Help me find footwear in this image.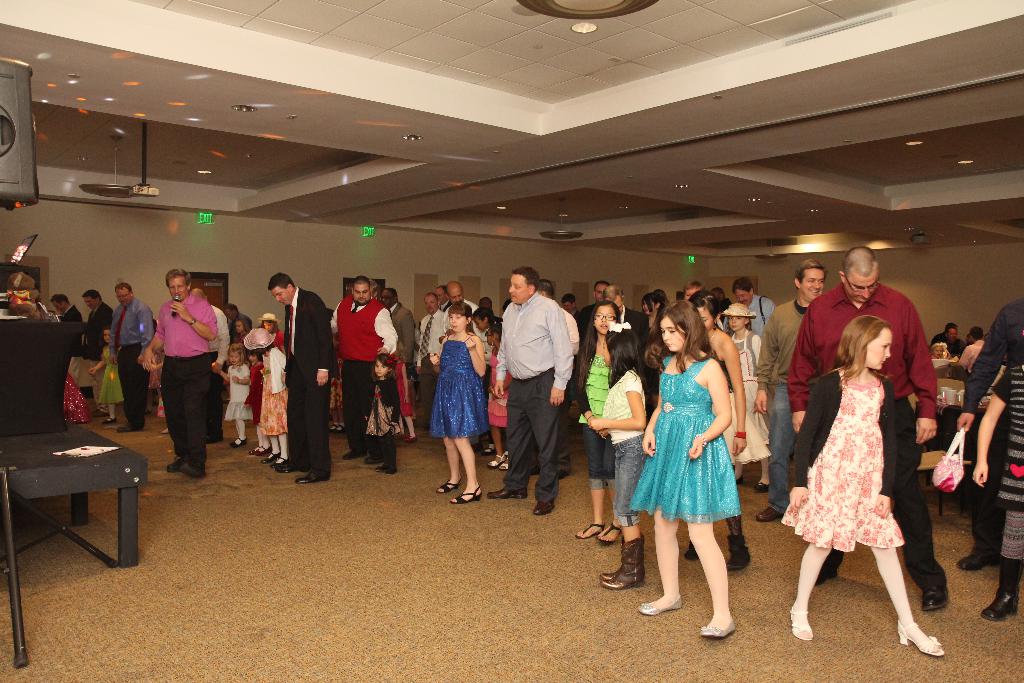
Found it: (x1=724, y1=537, x2=752, y2=570).
